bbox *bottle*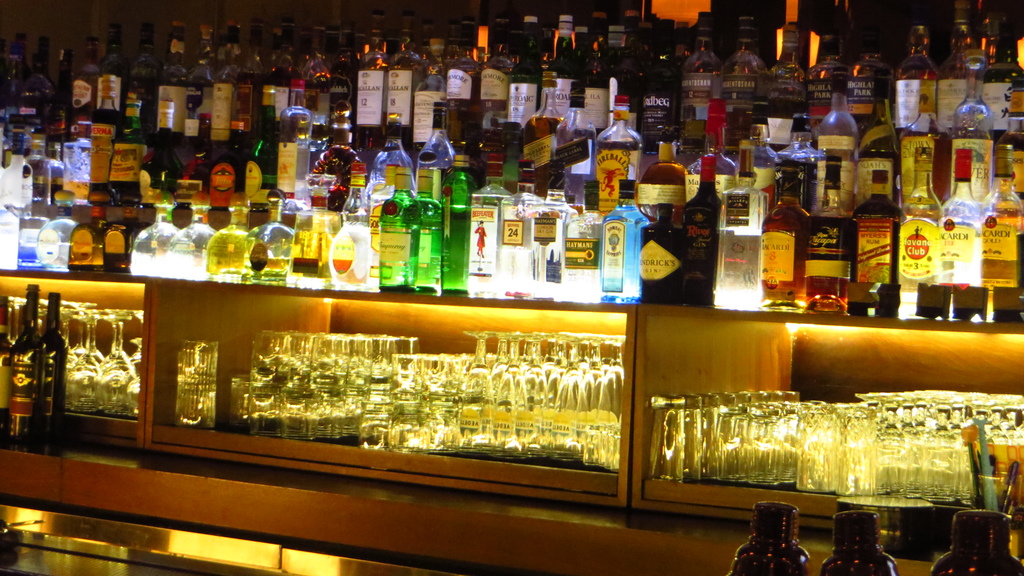
[102, 218, 144, 275]
